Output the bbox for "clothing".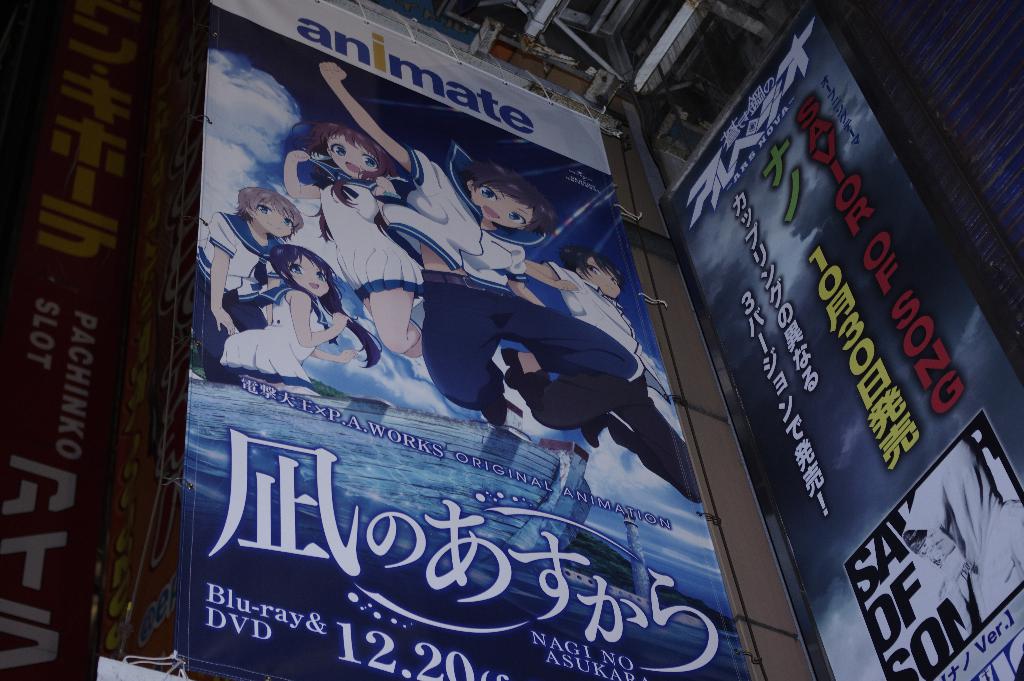
bbox=[382, 136, 647, 420].
